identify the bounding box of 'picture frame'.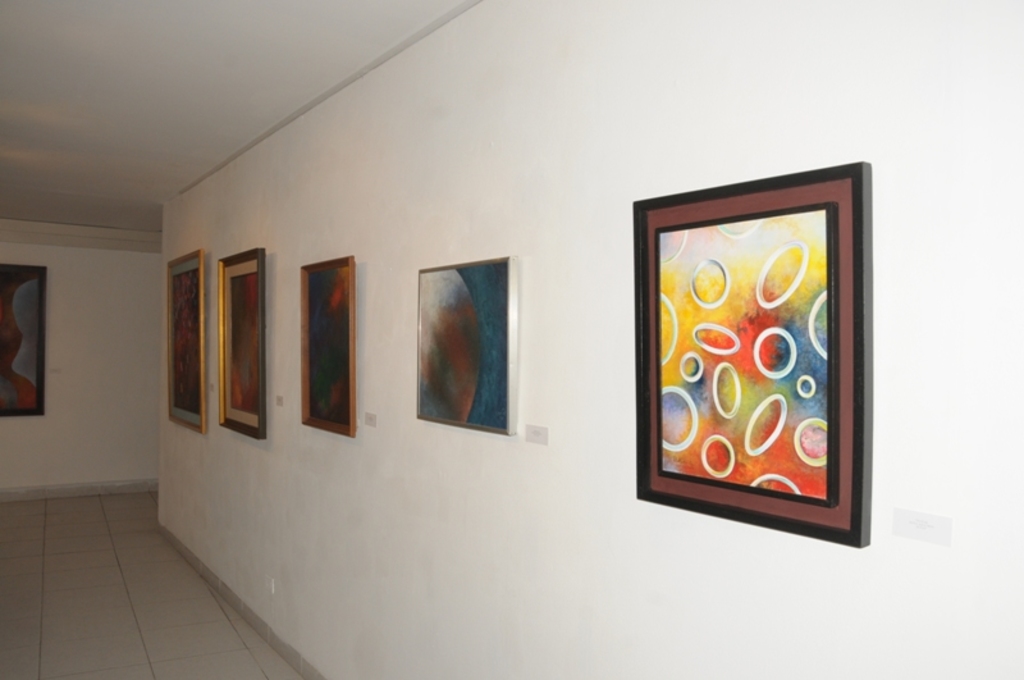
box(165, 251, 205, 437).
